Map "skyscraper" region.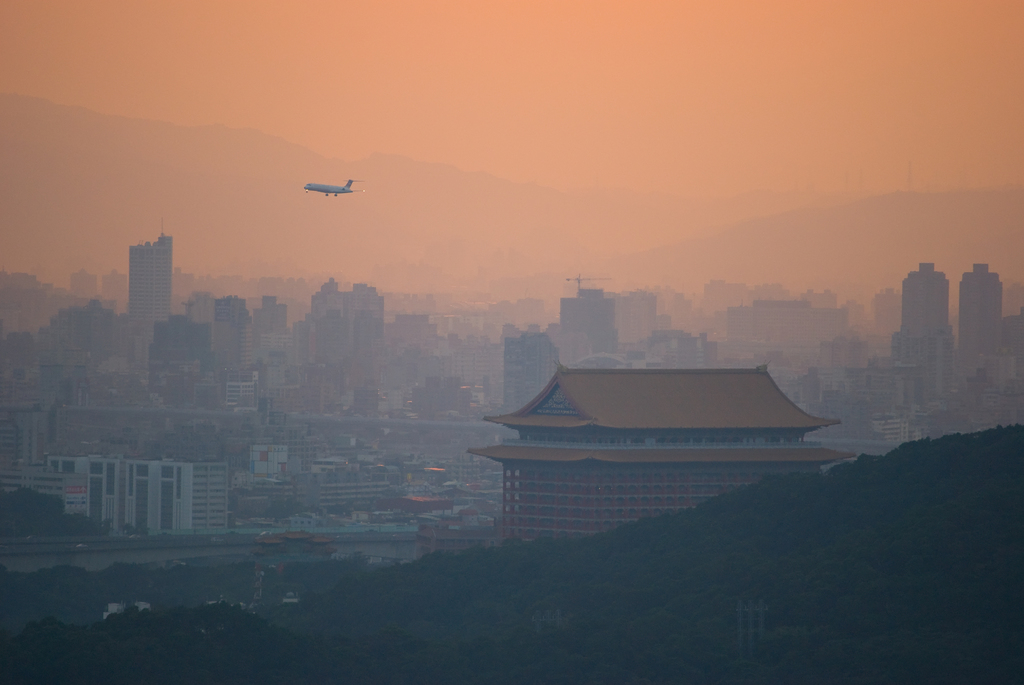
Mapped to crop(961, 258, 1002, 350).
